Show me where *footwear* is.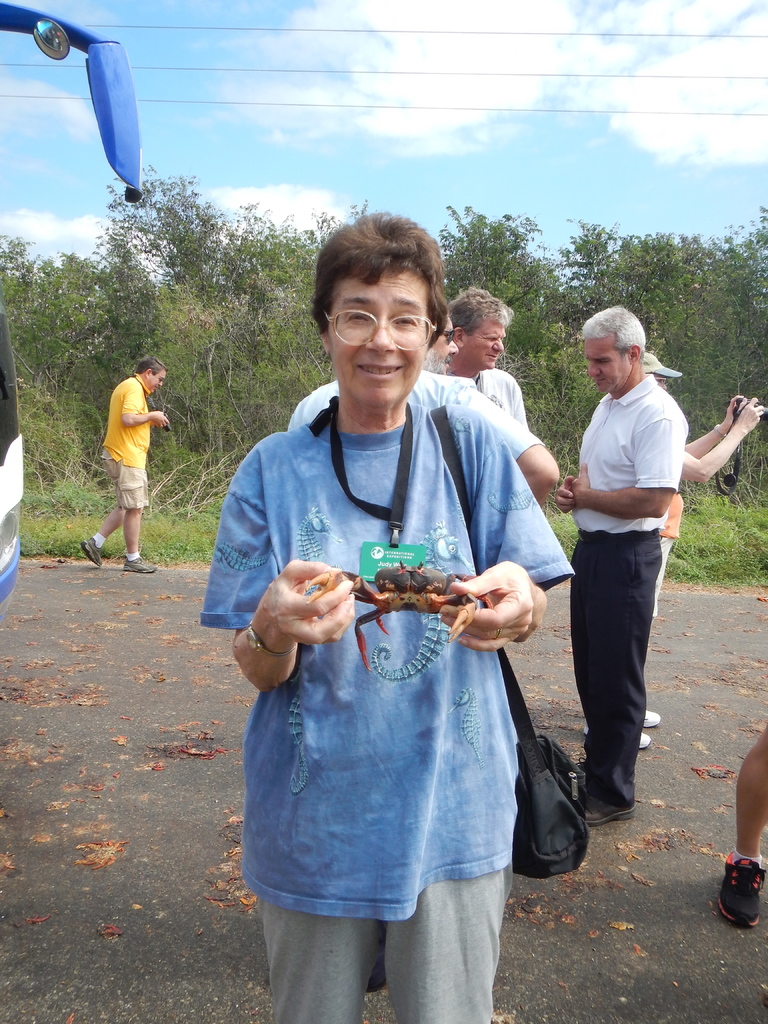
*footwear* is at <box>642,707,658,728</box>.
